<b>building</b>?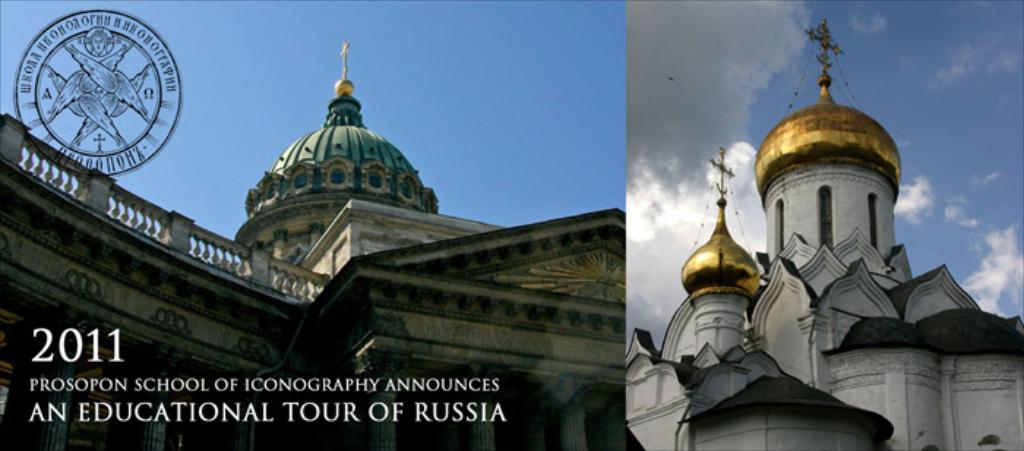
0:41:626:450
